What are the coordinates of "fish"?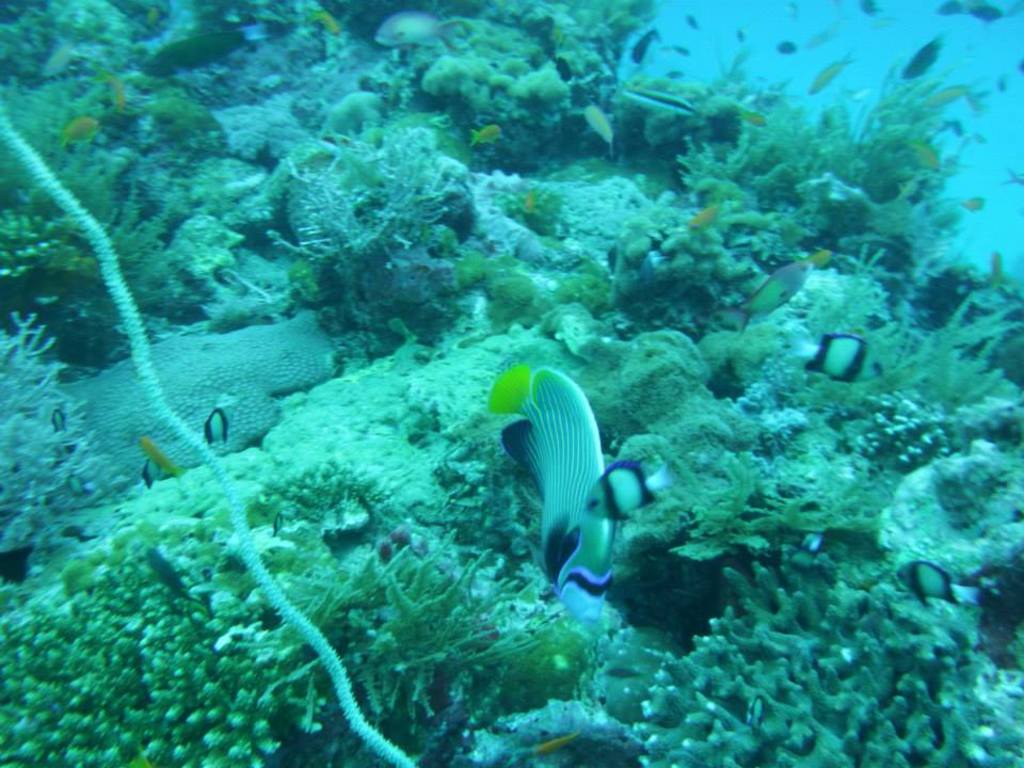
<bbox>668, 42, 690, 55</bbox>.
